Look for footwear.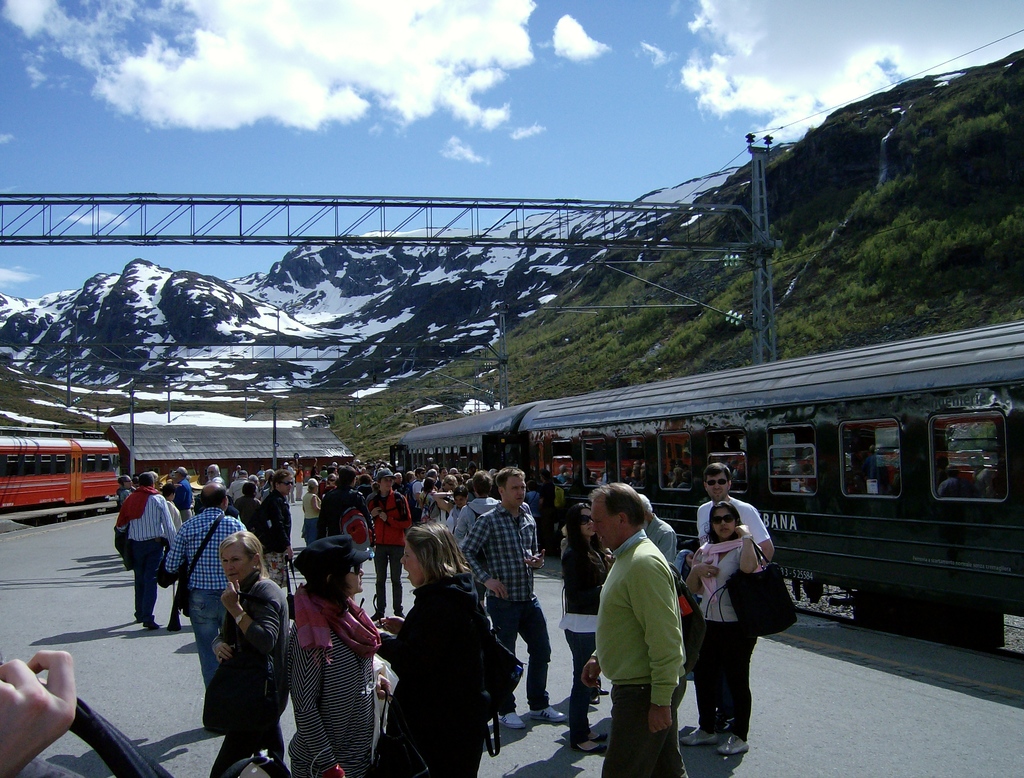
Found: [x1=531, y1=705, x2=568, y2=722].
